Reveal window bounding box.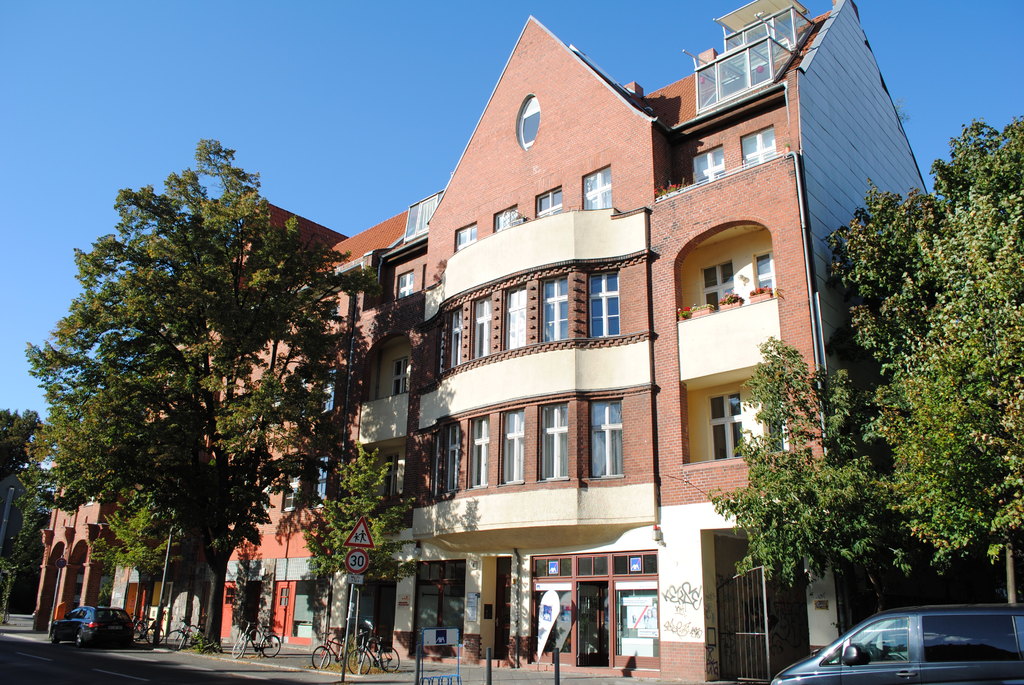
Revealed: [x1=687, y1=144, x2=723, y2=181].
